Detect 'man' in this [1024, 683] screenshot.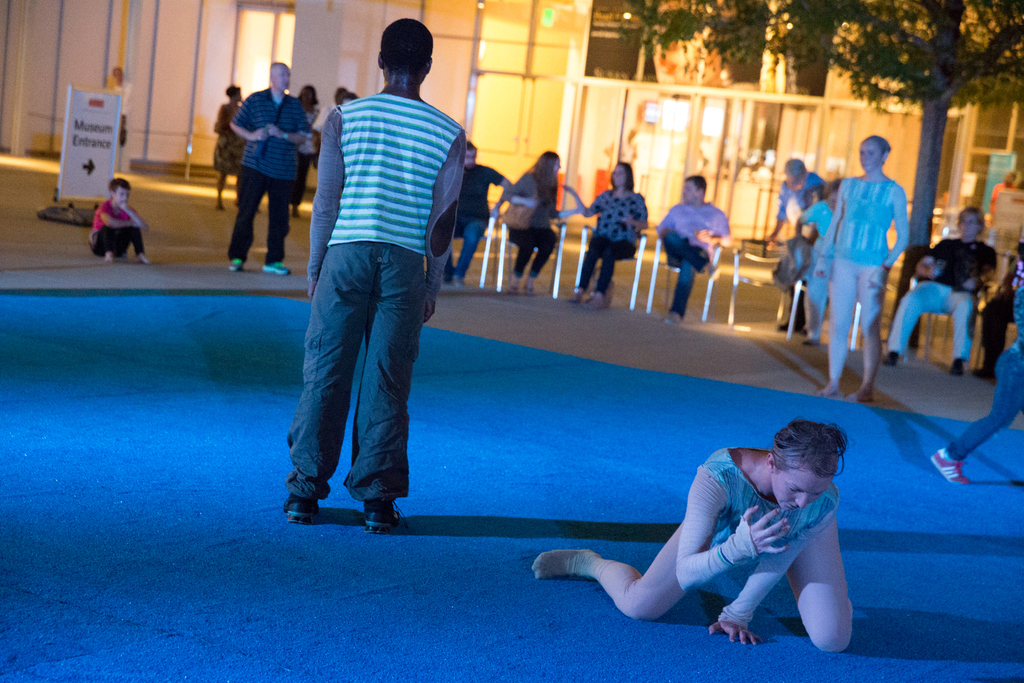
Detection: 442 137 515 291.
